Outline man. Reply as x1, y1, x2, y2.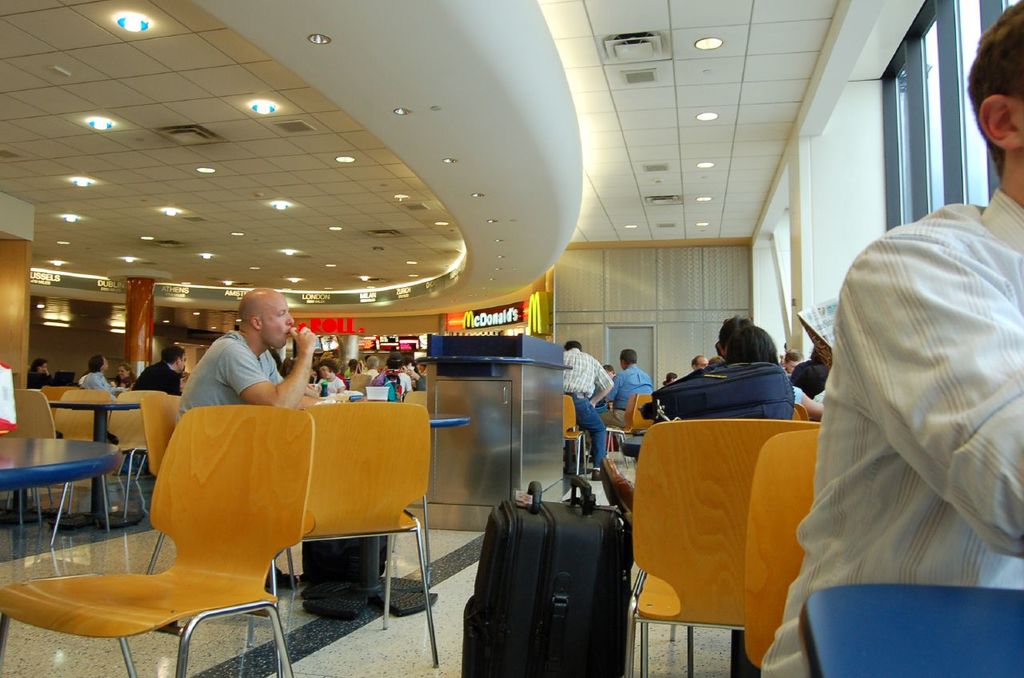
598, 354, 657, 407.
